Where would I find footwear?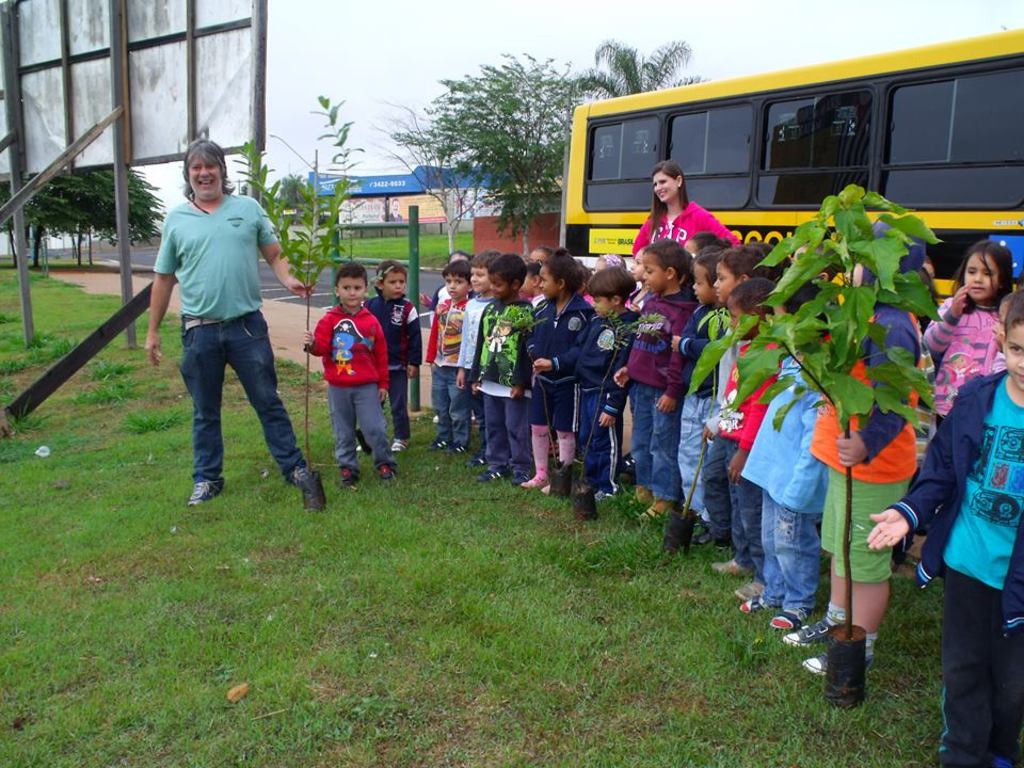
At 387 438 416 457.
